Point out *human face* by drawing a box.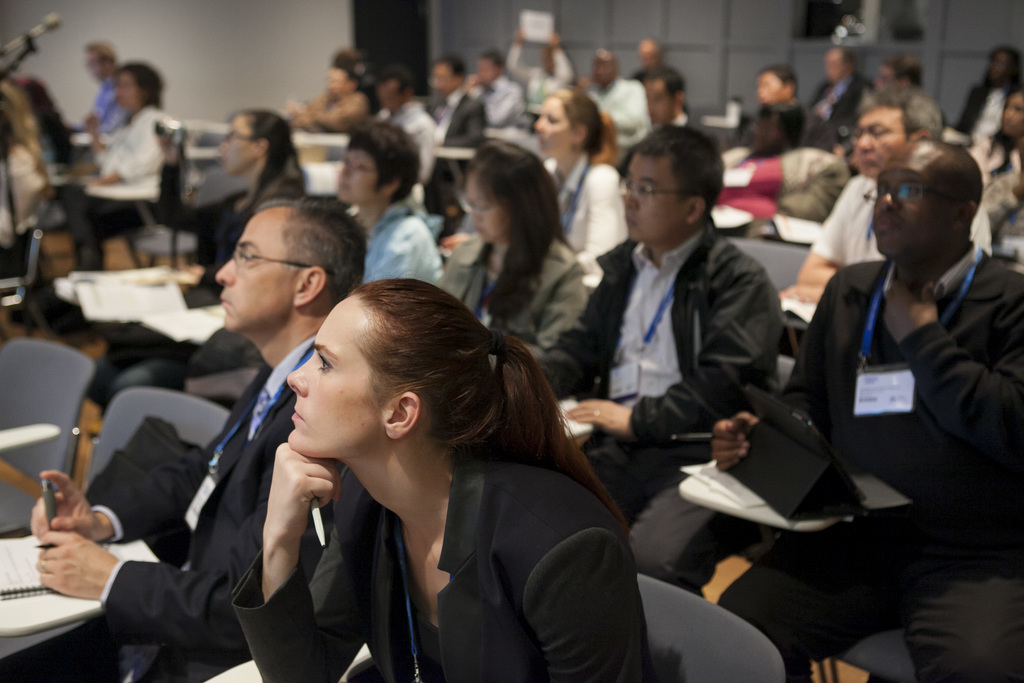
box=[621, 160, 676, 242].
